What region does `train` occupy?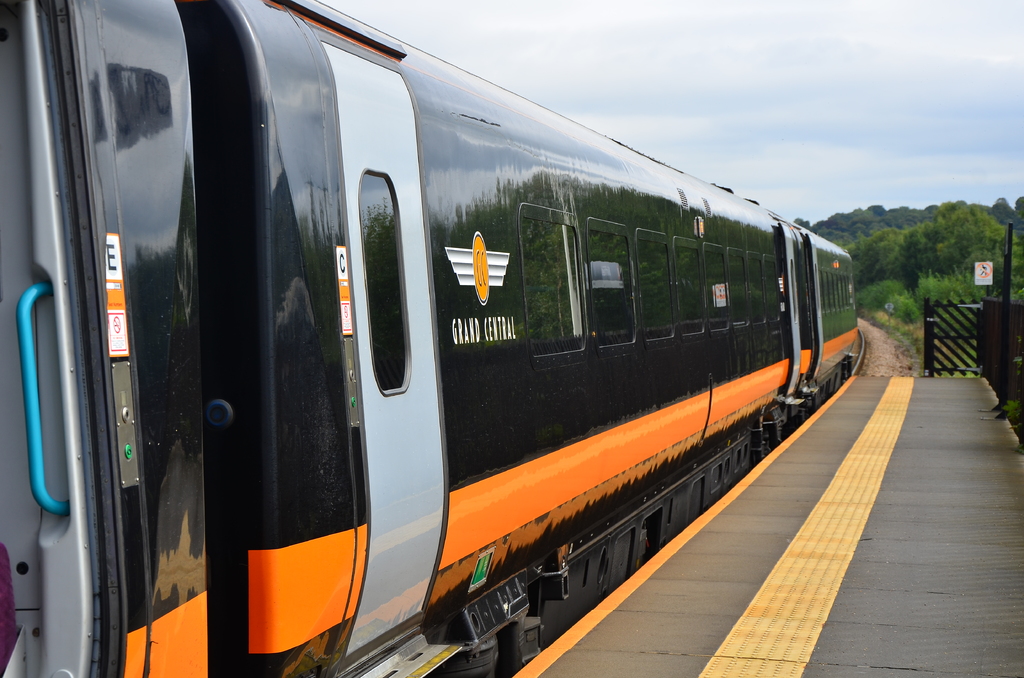
select_region(0, 0, 856, 677).
